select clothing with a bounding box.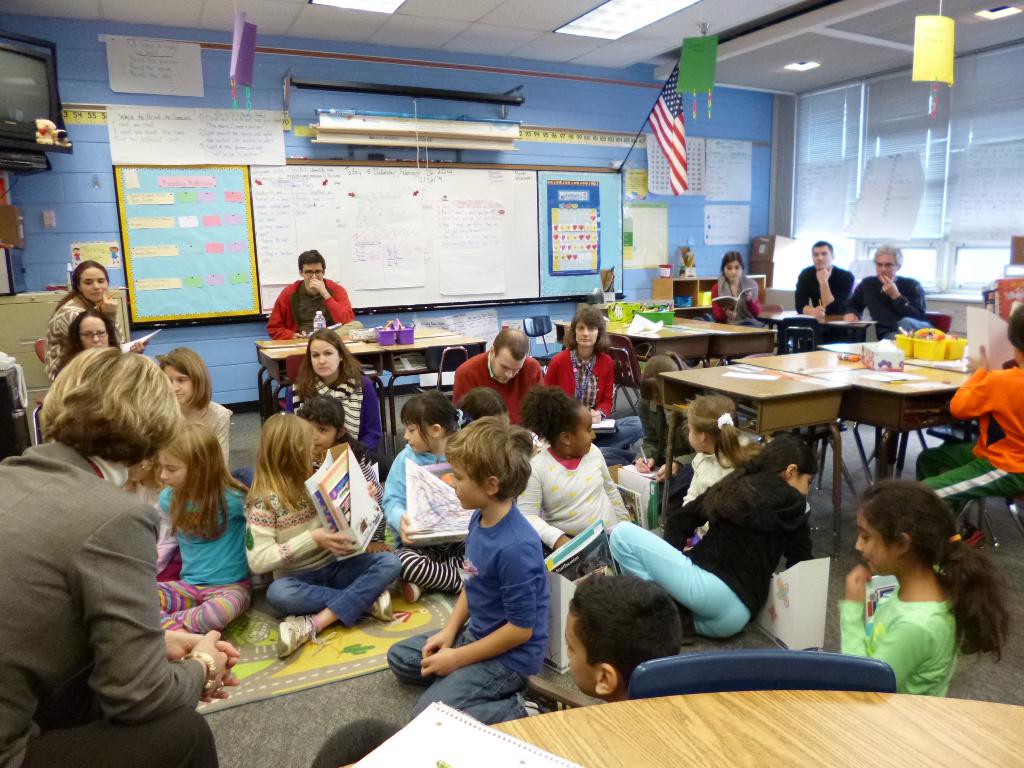
bbox=[545, 349, 616, 435].
